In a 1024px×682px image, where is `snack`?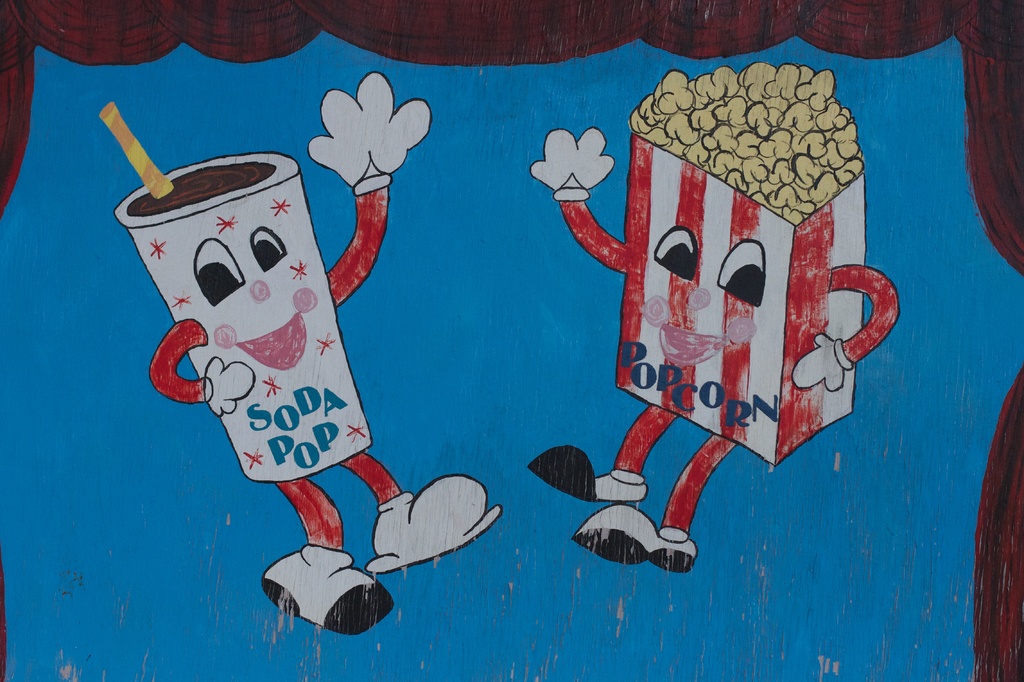
select_region(106, 163, 437, 592).
